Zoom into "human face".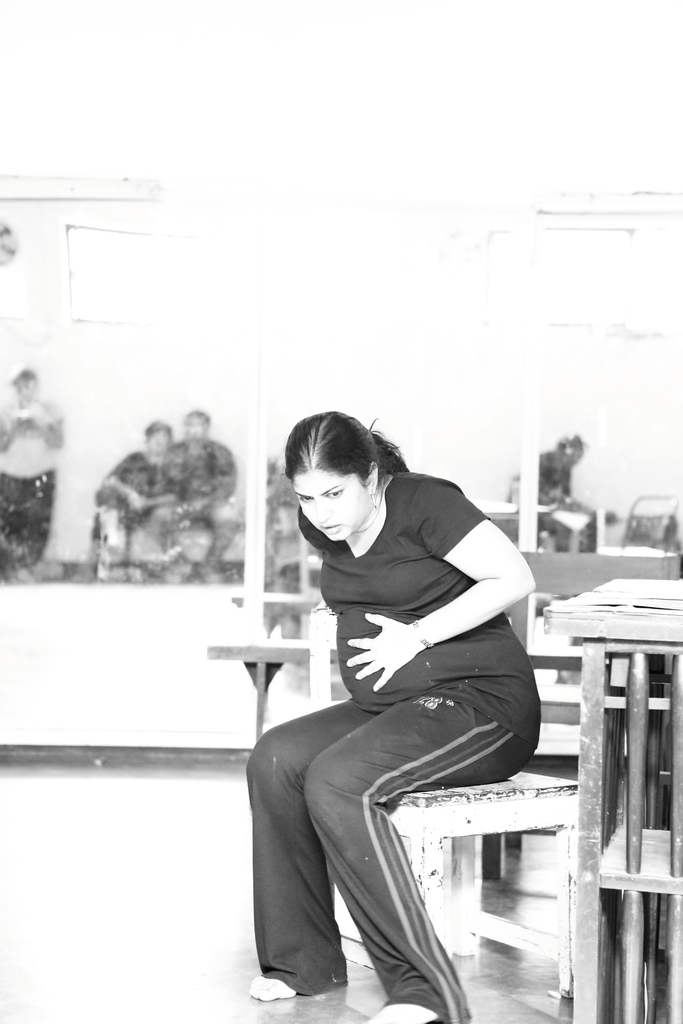
Zoom target: locate(12, 377, 35, 400).
